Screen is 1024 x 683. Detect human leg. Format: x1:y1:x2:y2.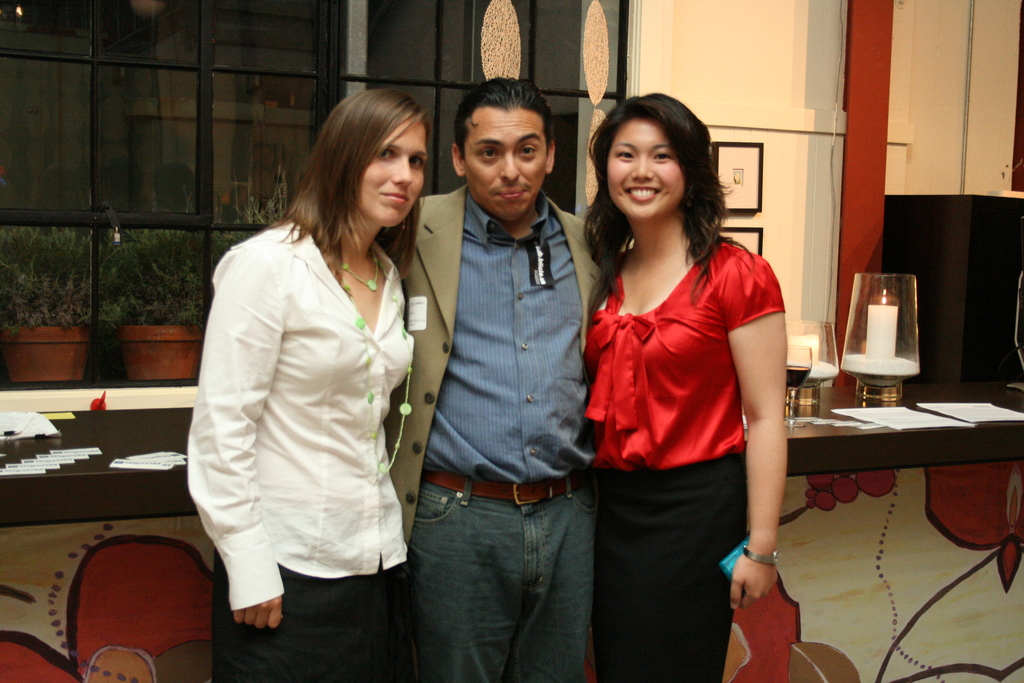
332:544:406:682.
